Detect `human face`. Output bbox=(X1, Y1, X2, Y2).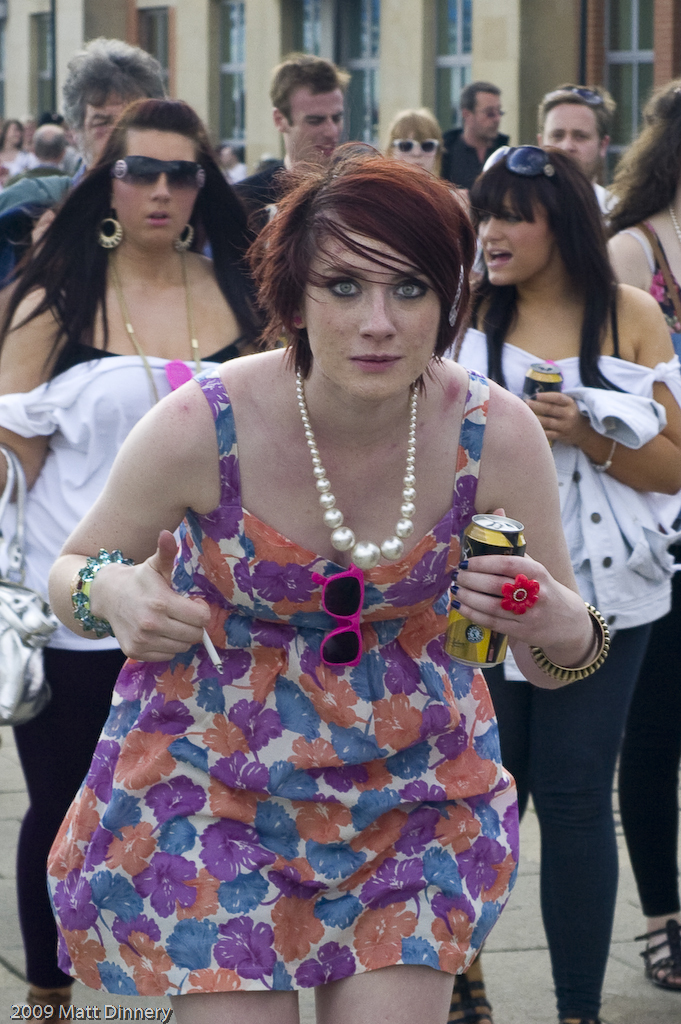
bbox=(532, 113, 592, 156).
